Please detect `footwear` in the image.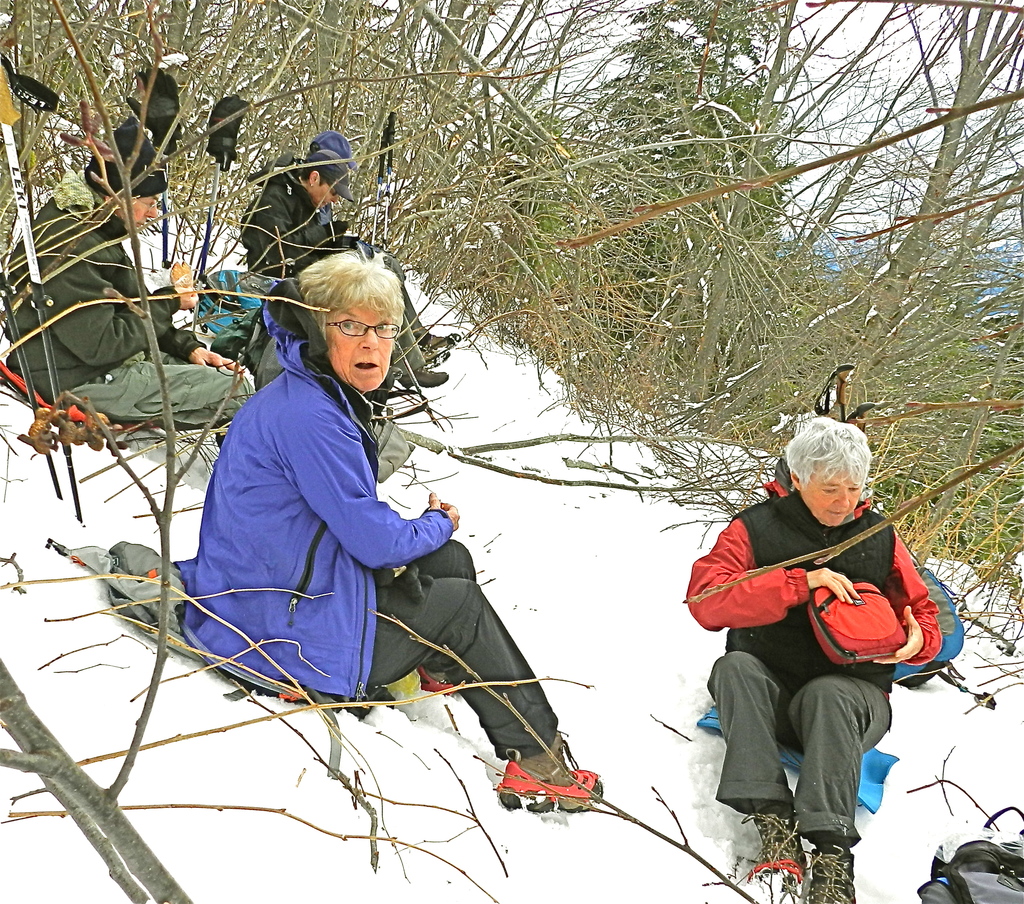
{"left": 416, "top": 667, "right": 456, "bottom": 695}.
